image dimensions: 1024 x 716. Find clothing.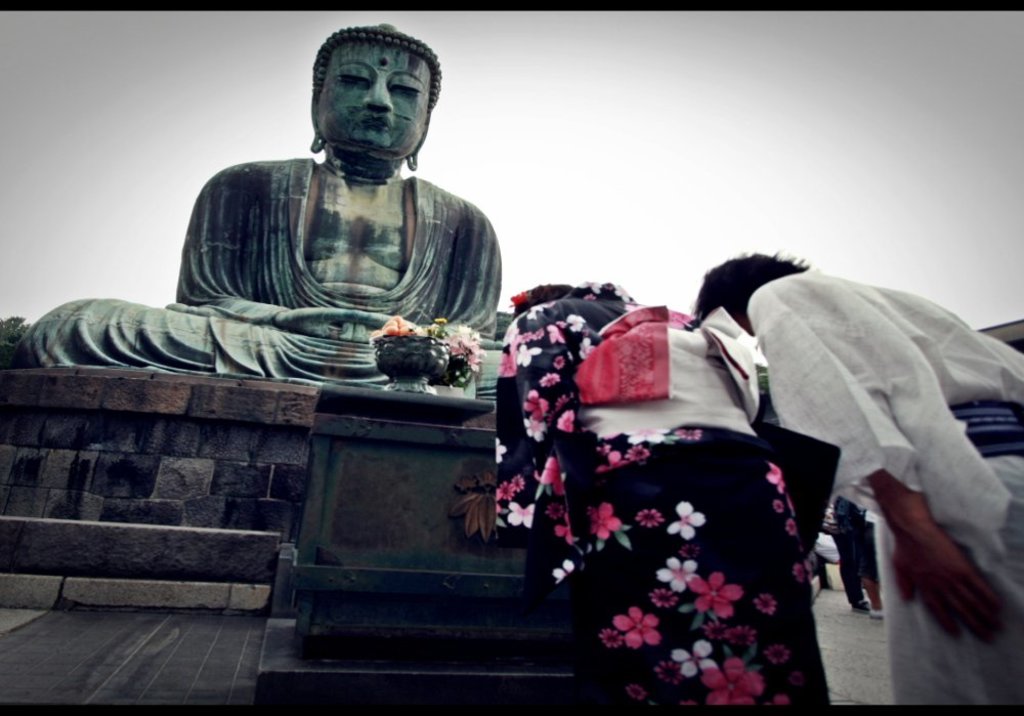
(left=22, top=157, right=502, bottom=365).
